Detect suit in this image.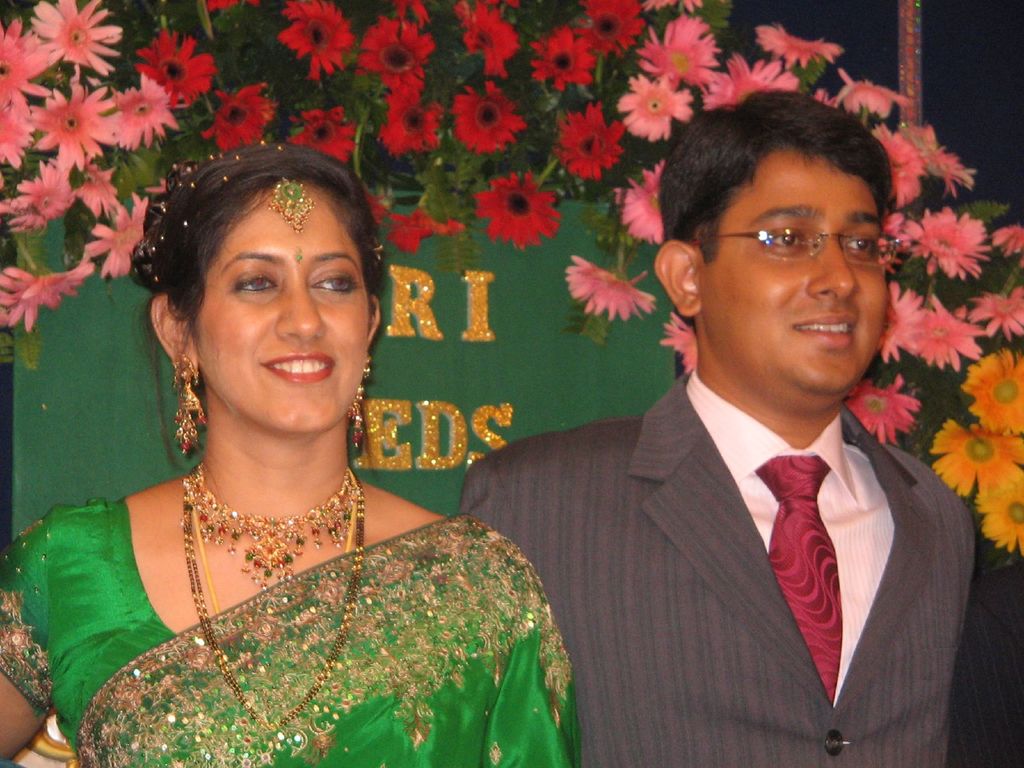
Detection: <box>463,374,989,767</box>.
